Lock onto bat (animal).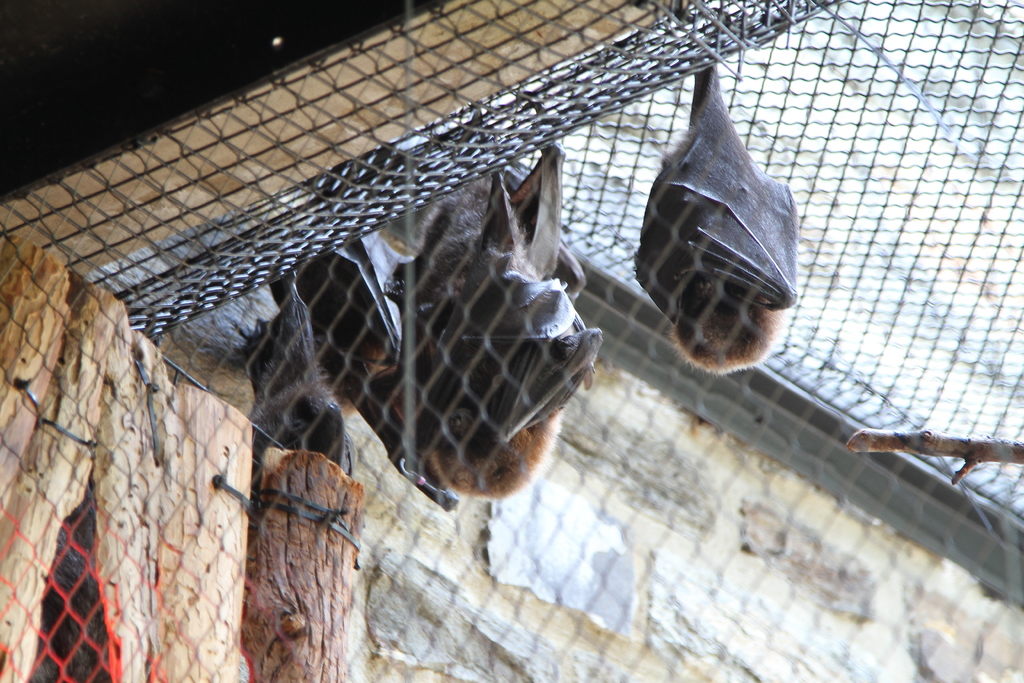
Locked: bbox=(272, 108, 609, 513).
